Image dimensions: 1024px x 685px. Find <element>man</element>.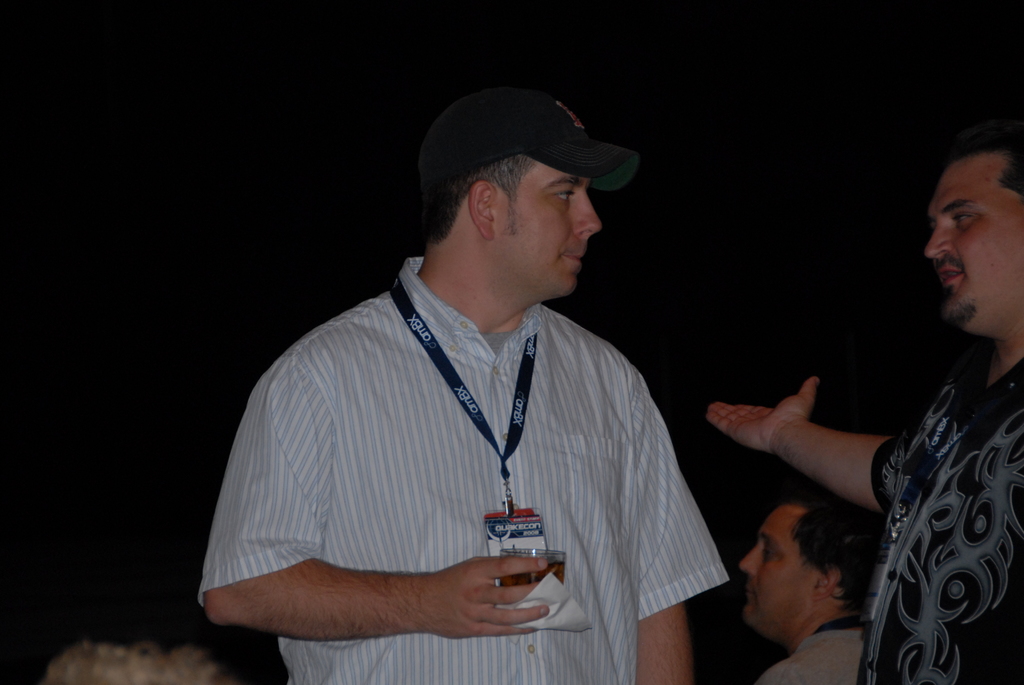
bbox=[225, 75, 736, 670].
